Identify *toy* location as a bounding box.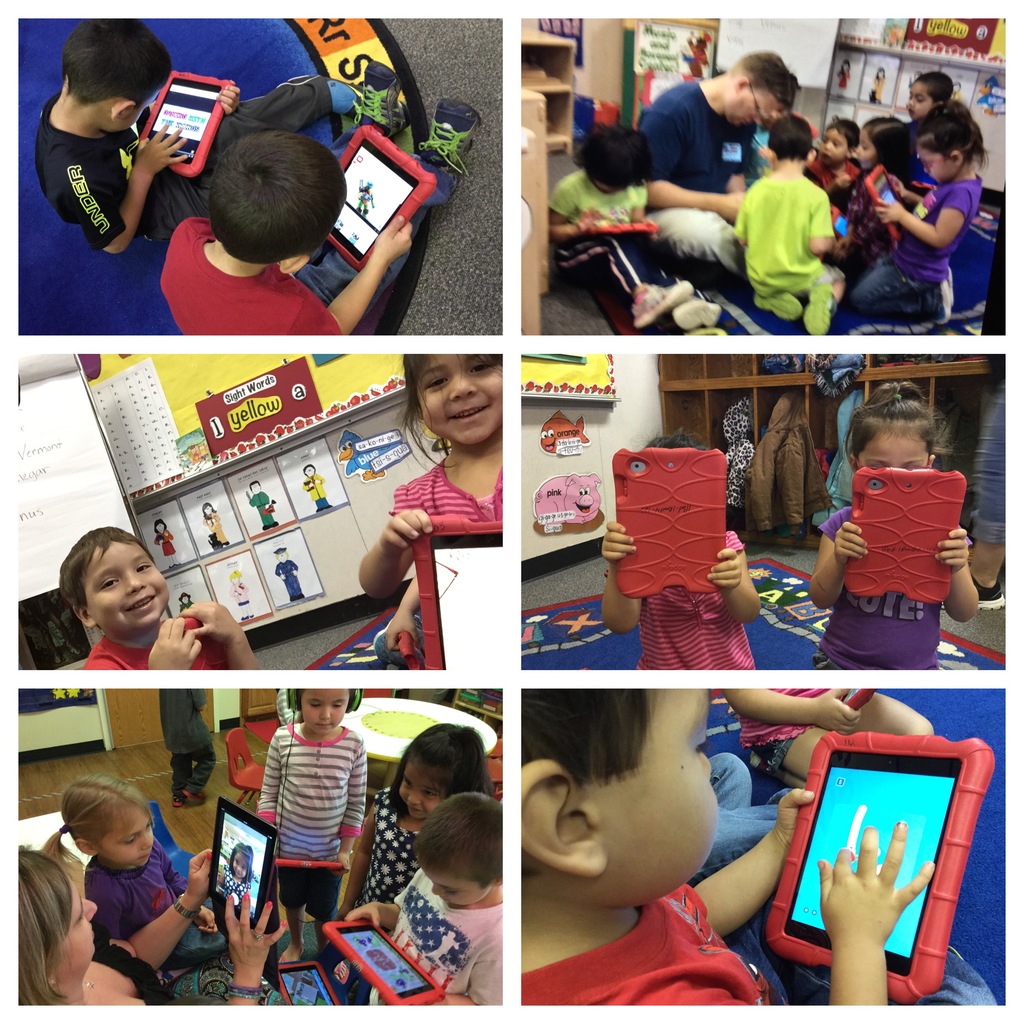
locate(181, 616, 230, 670).
